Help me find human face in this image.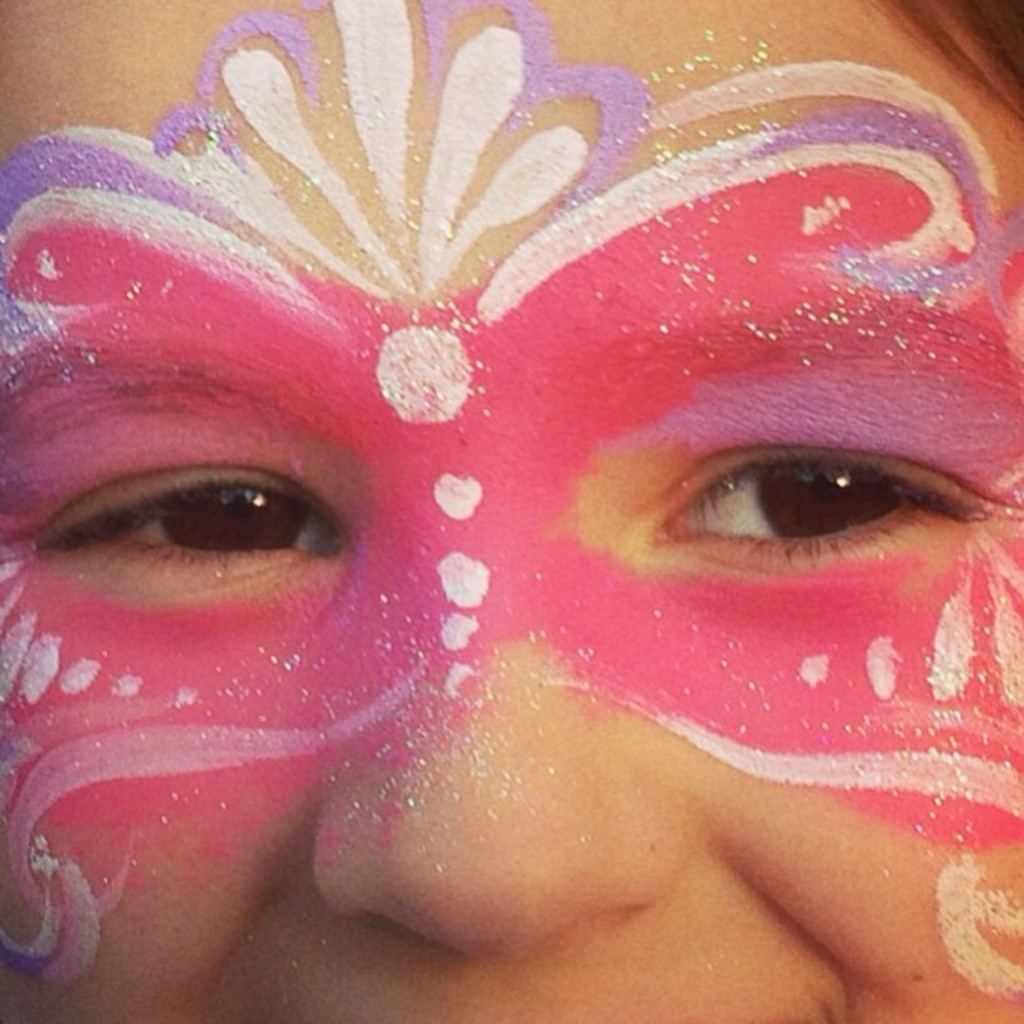
Found it: (x1=0, y1=0, x2=1022, y2=1022).
